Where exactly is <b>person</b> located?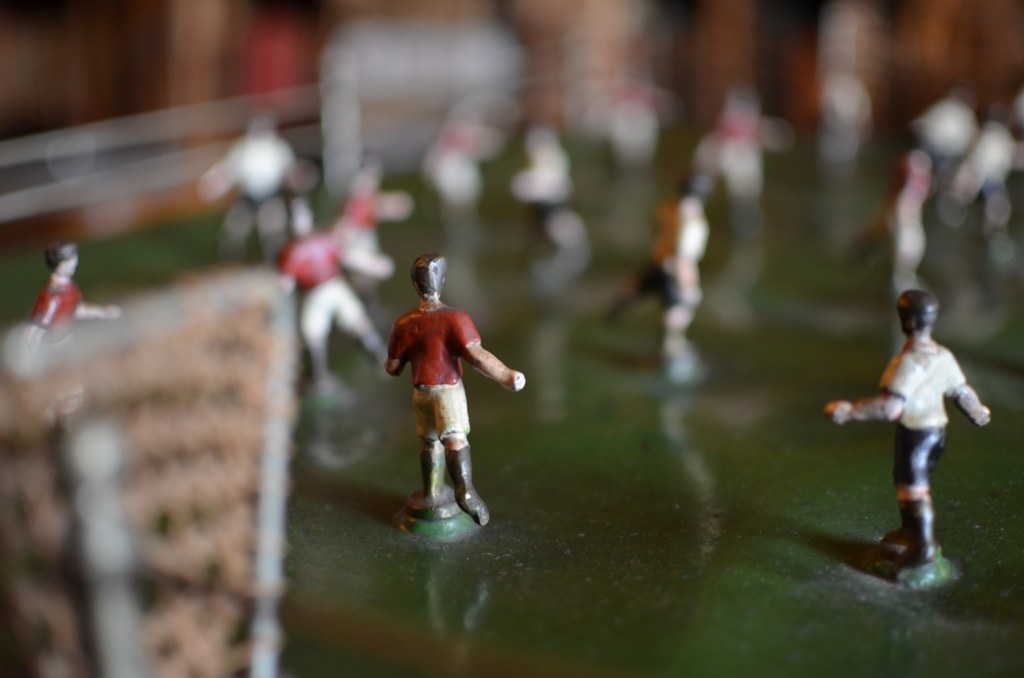
Its bounding box is <box>381,239,511,533</box>.
